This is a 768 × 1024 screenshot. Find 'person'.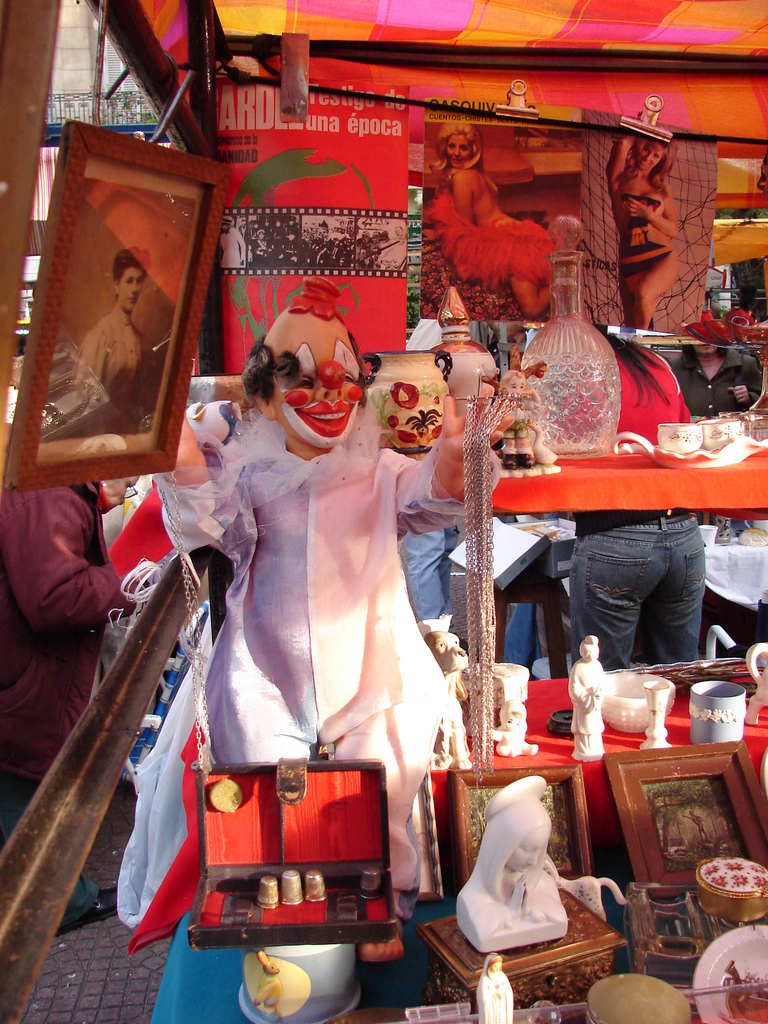
Bounding box: [163, 280, 516, 963].
